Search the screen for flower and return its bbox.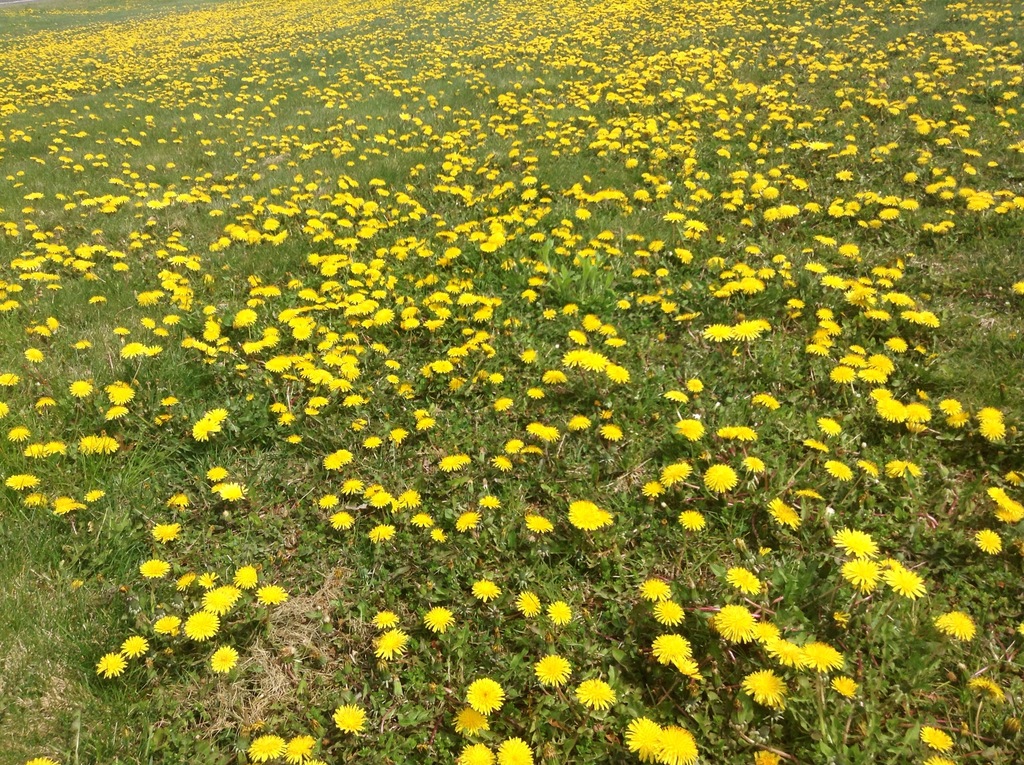
Found: [103, 378, 135, 405].
